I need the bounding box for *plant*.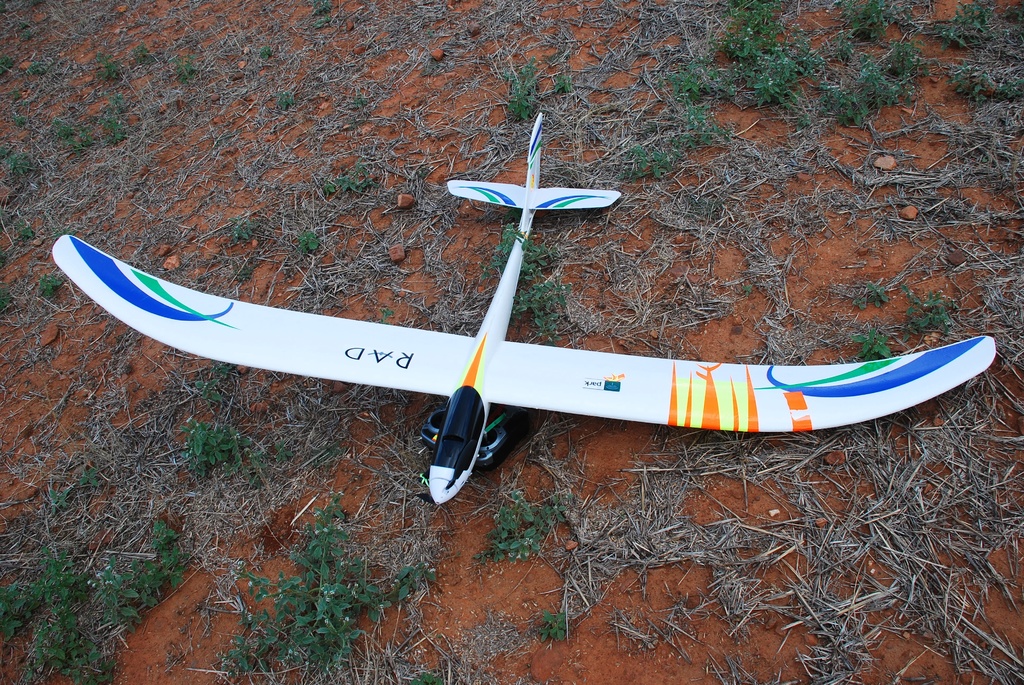
Here it is: <region>554, 67, 570, 93</region>.
